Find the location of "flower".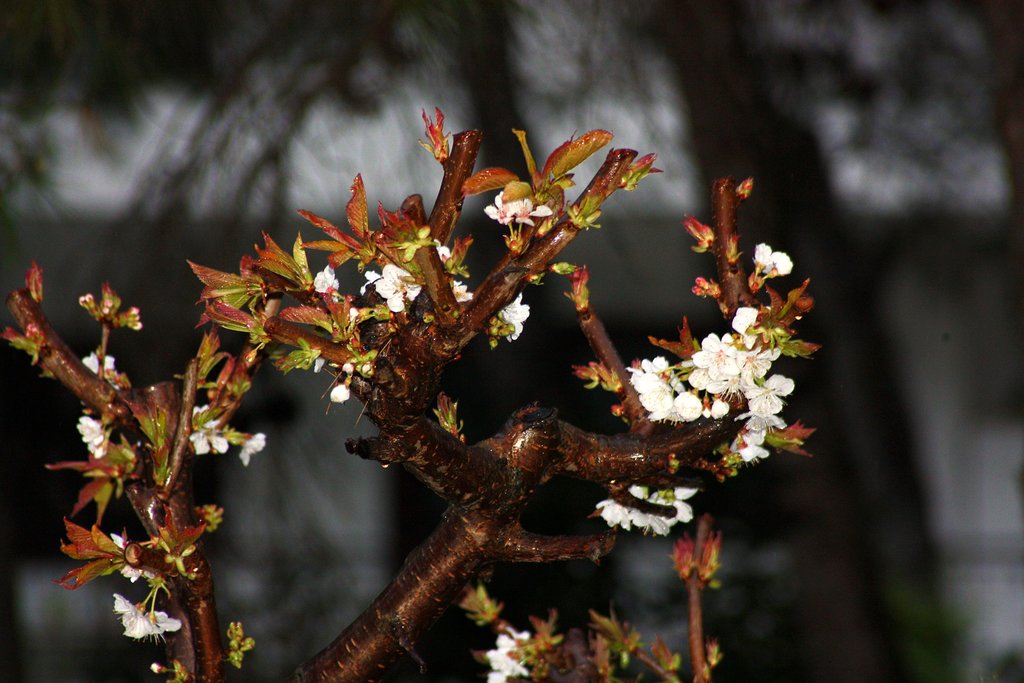
Location: {"x1": 74, "y1": 415, "x2": 111, "y2": 458}.
